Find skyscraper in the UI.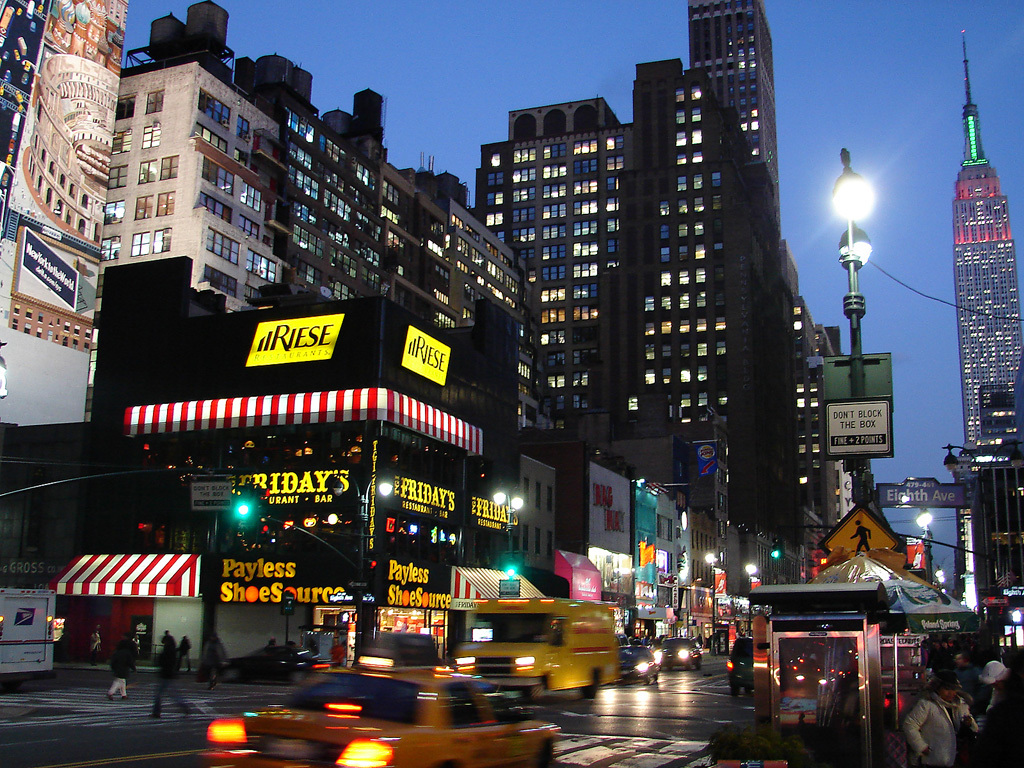
UI element at BBox(958, 30, 1023, 449).
